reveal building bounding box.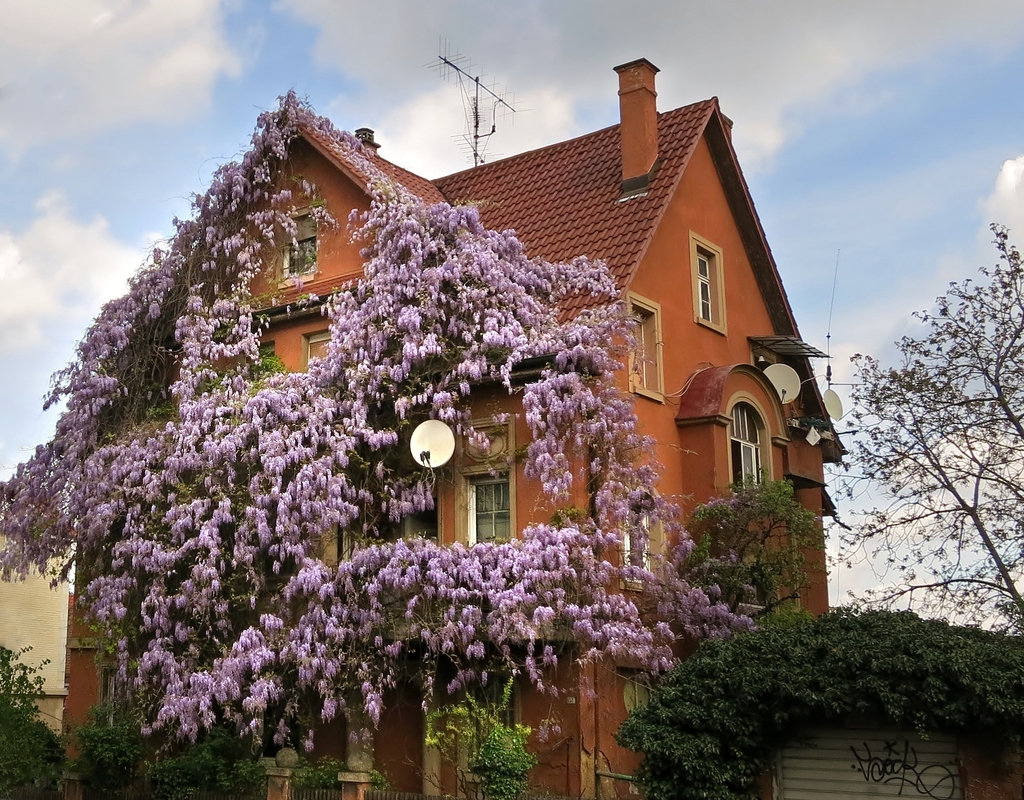
Revealed: bbox=[60, 59, 850, 799].
